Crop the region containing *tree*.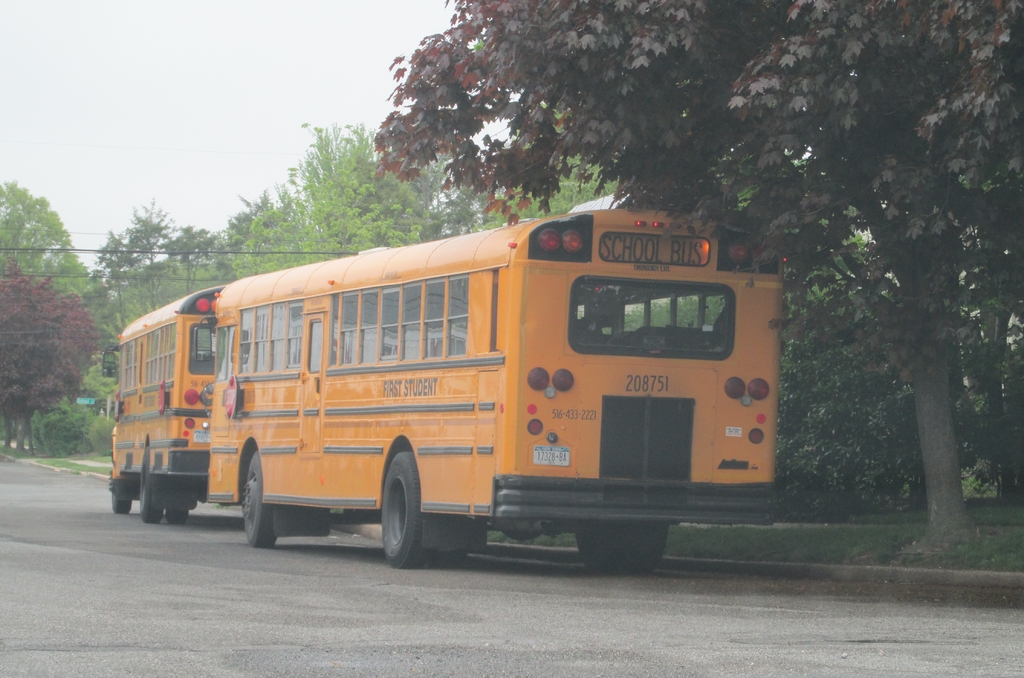
Crop region: (0, 252, 118, 472).
